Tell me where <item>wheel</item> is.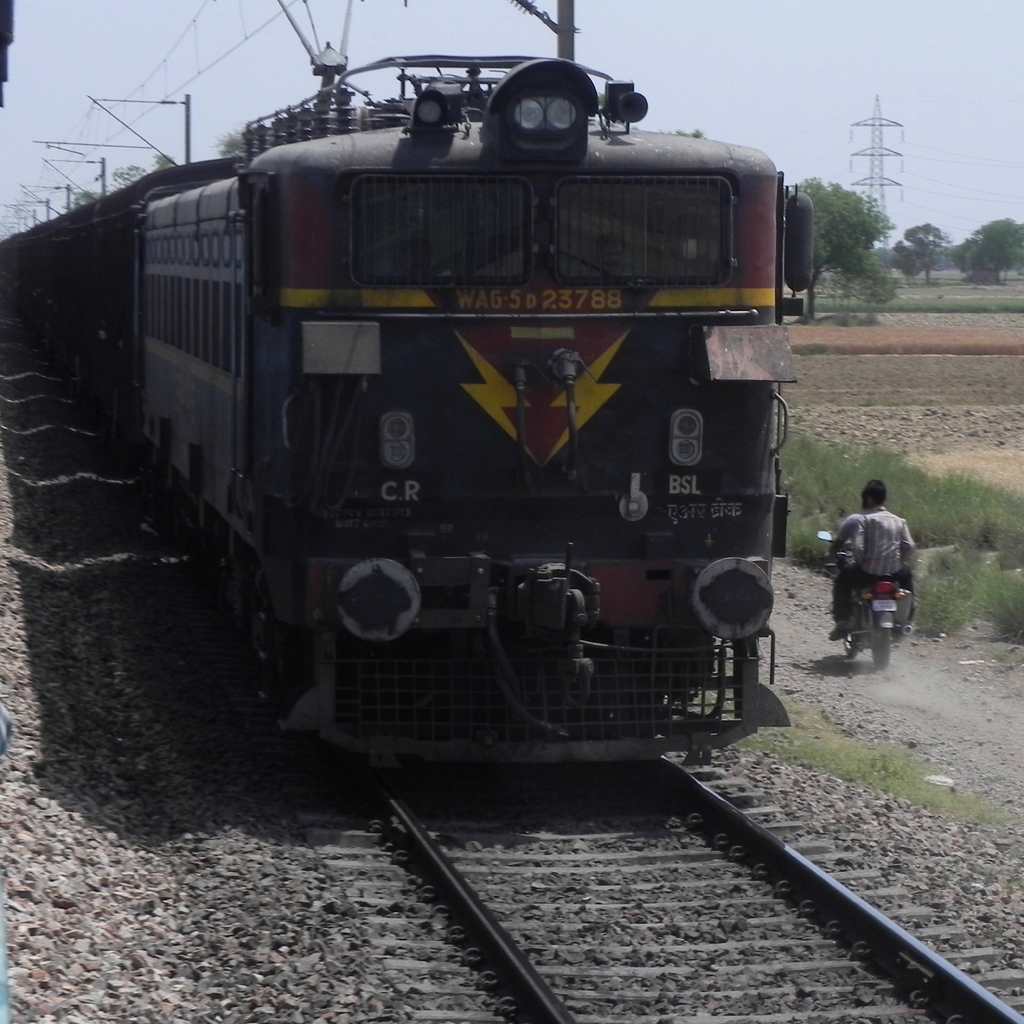
<item>wheel</item> is at detection(870, 629, 891, 668).
